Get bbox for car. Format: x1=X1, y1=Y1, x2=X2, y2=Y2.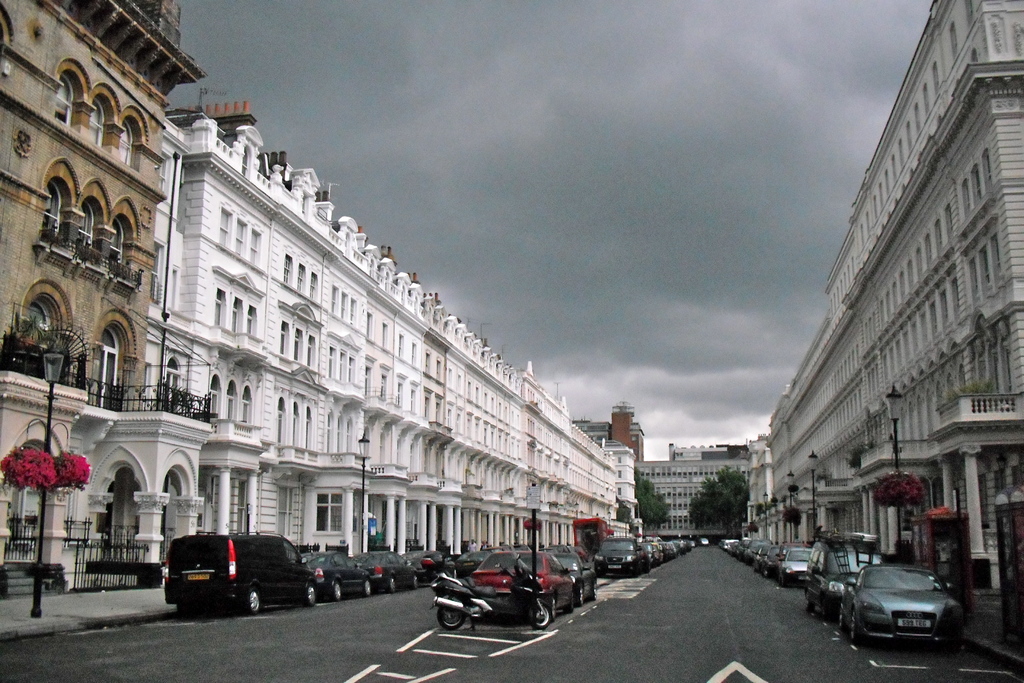
x1=701, y1=538, x2=710, y2=545.
